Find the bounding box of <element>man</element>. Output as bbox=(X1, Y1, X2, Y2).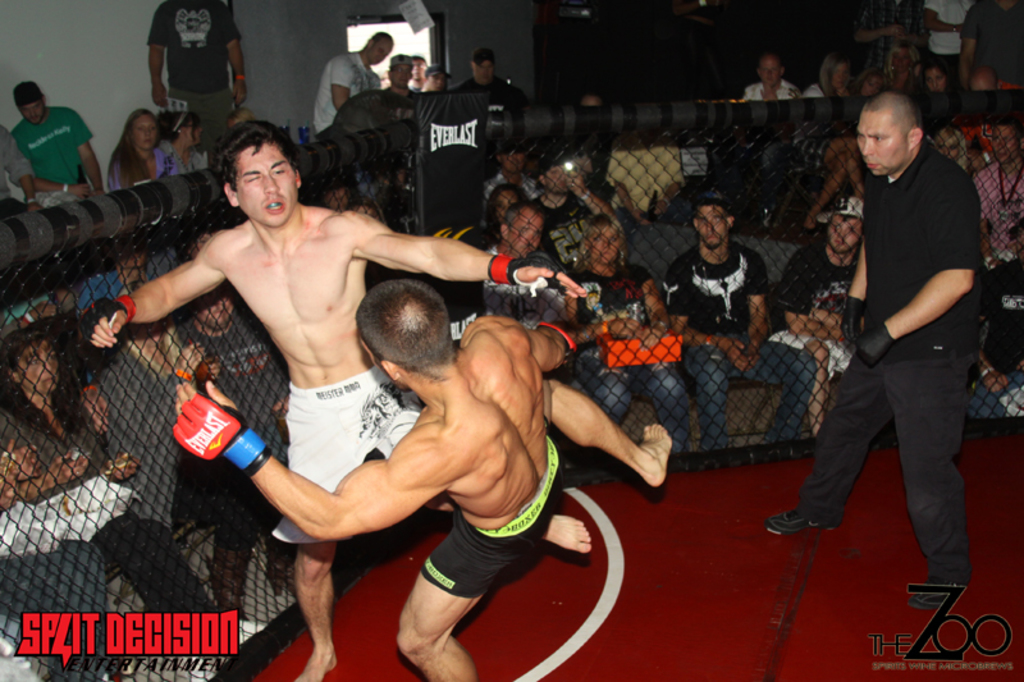
bbox=(660, 200, 827, 456).
